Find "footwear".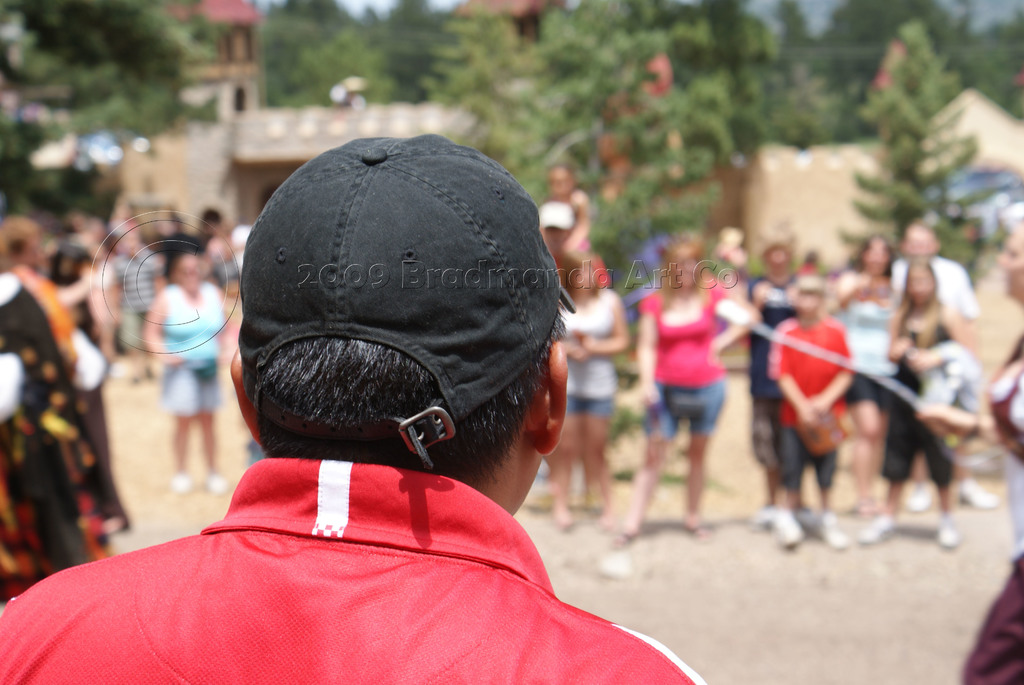
(768, 500, 802, 541).
